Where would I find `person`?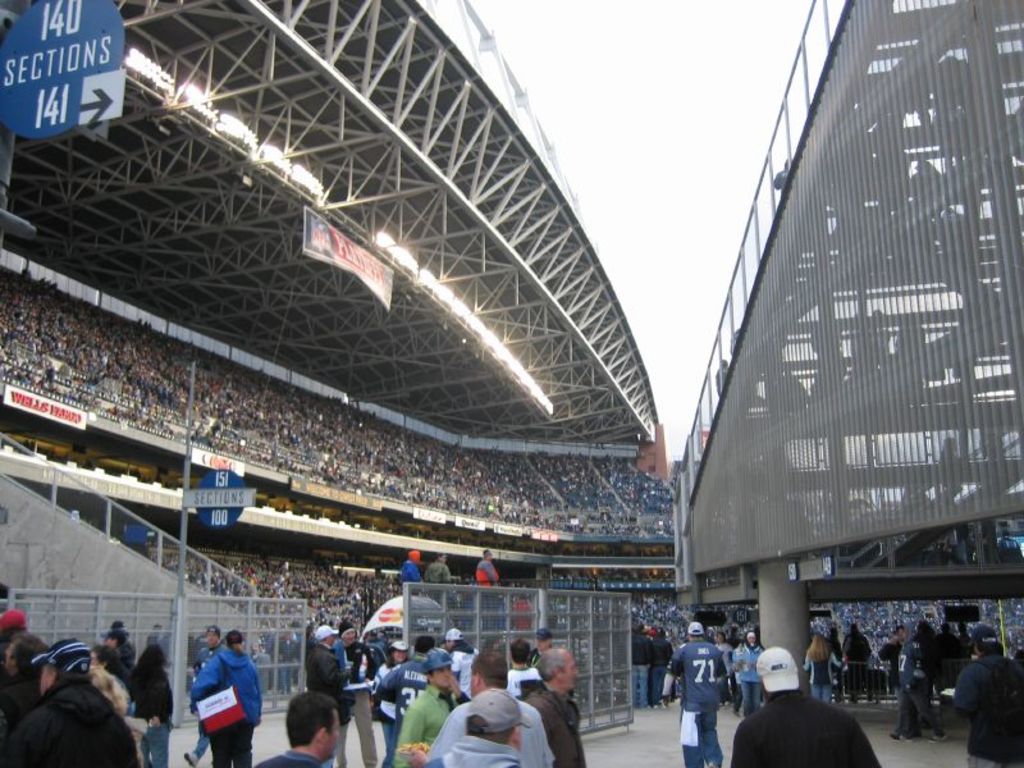
At locate(91, 644, 132, 719).
